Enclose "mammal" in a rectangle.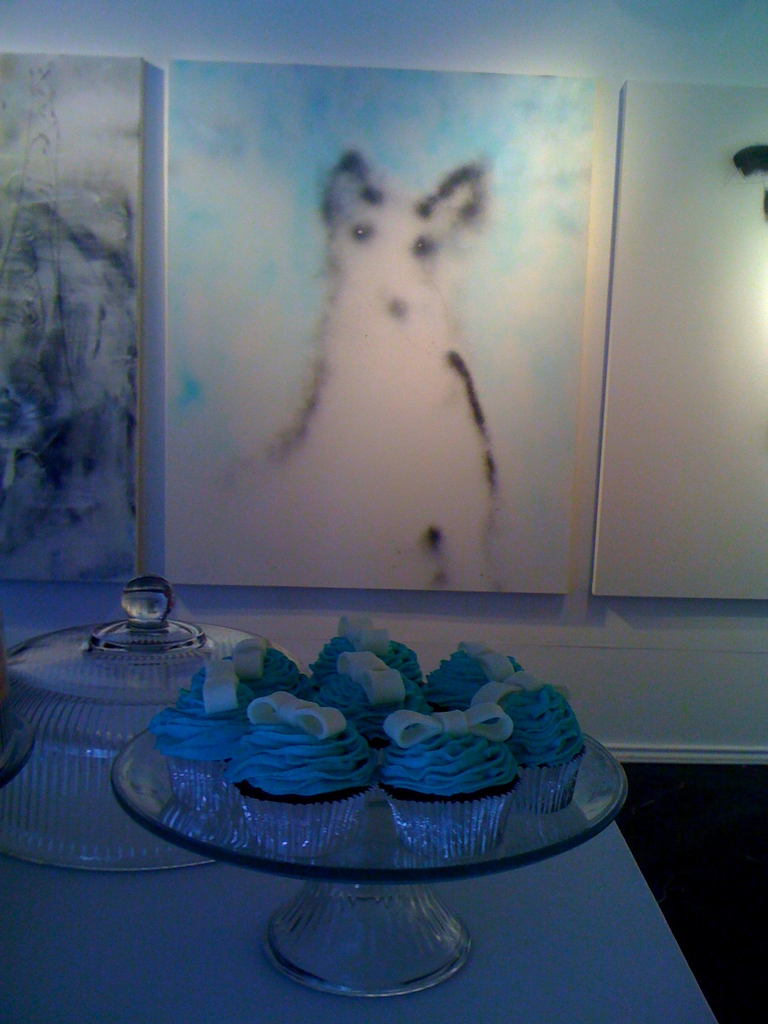
bbox=(231, 128, 552, 533).
